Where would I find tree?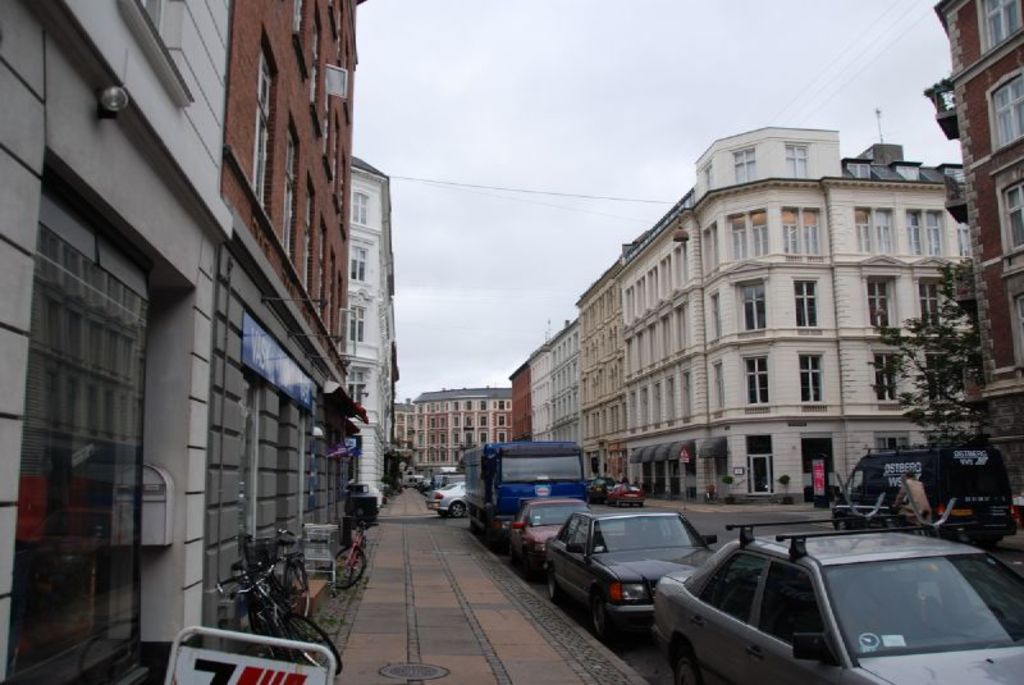
At 873, 264, 993, 439.
